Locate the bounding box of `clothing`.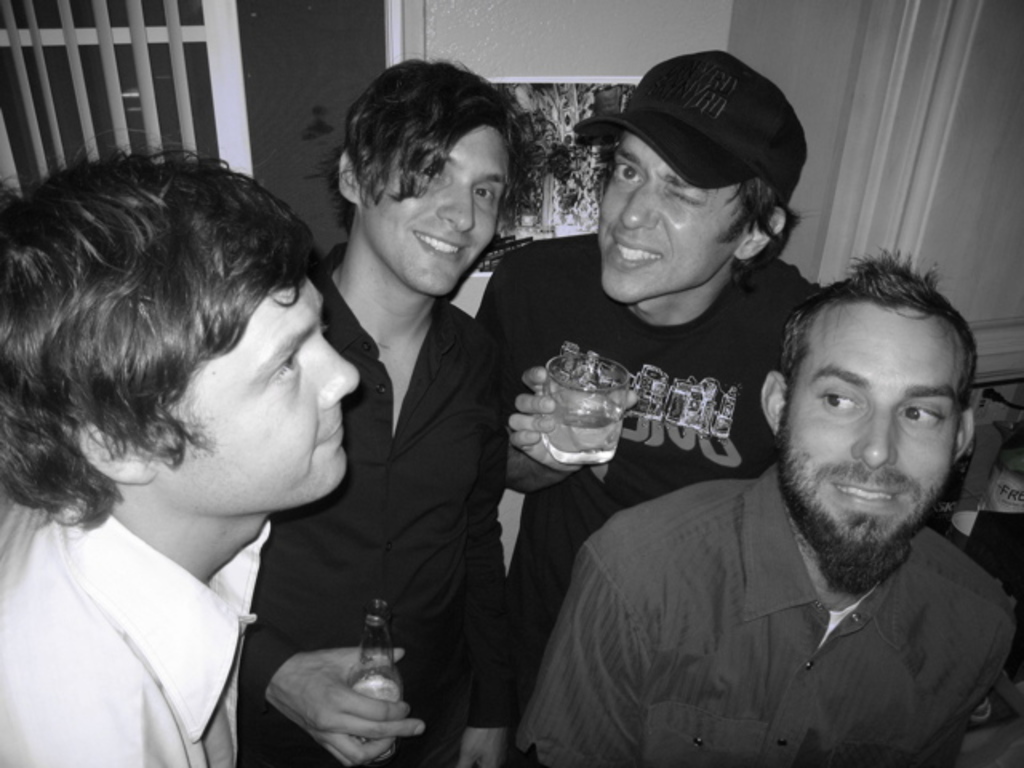
Bounding box: rect(14, 475, 270, 754).
